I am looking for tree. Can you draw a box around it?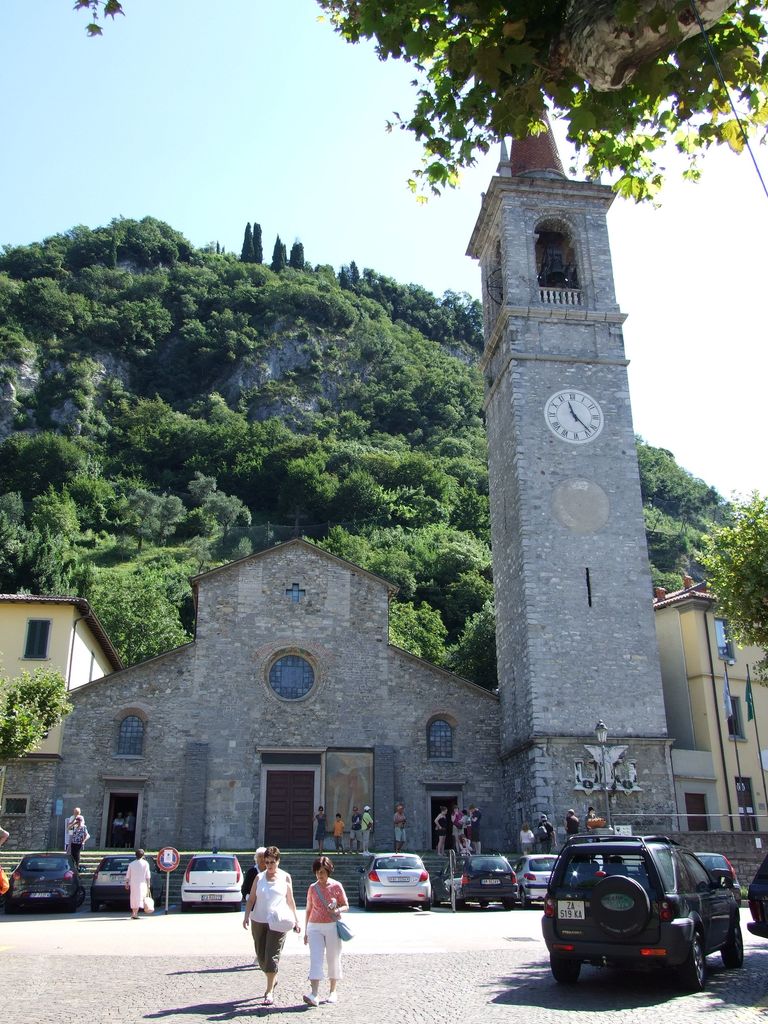
Sure, the bounding box is <bbox>309, 0, 767, 209</bbox>.
